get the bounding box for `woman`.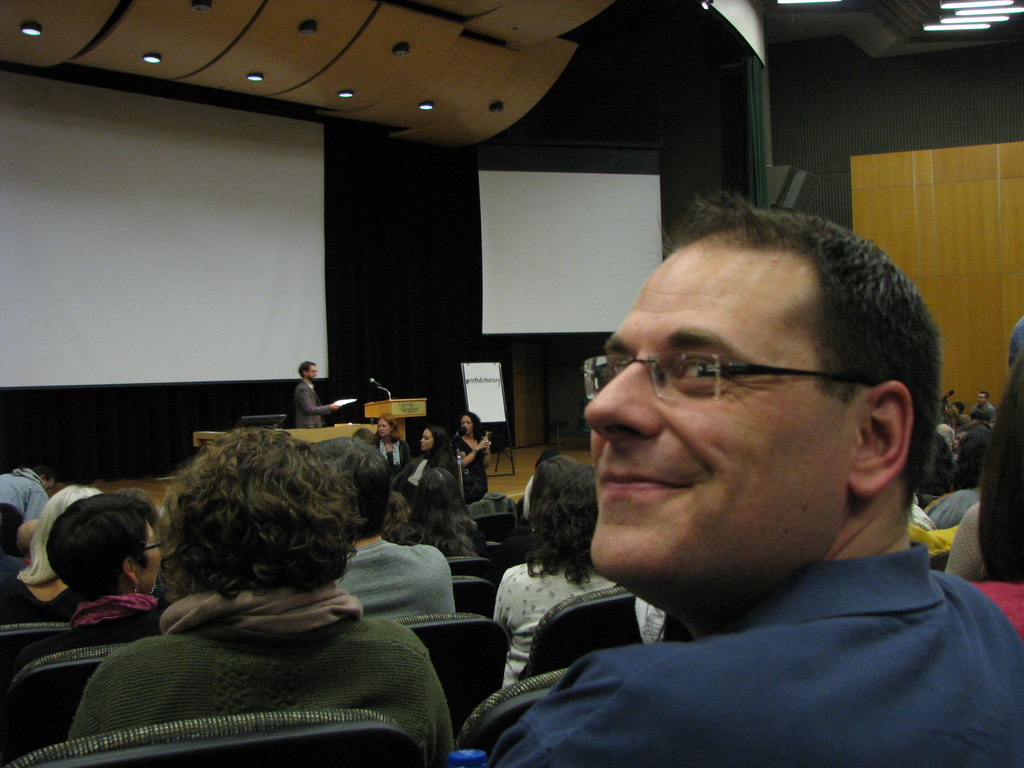
crop(399, 429, 456, 515).
